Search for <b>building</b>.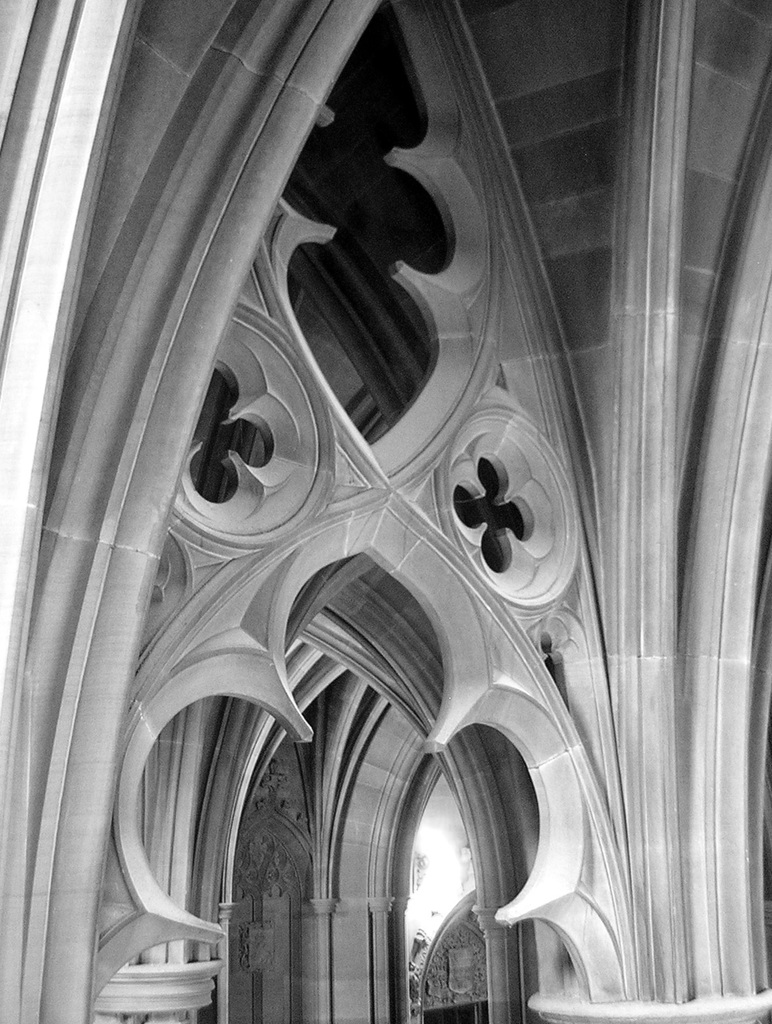
Found at box=[0, 0, 771, 1023].
